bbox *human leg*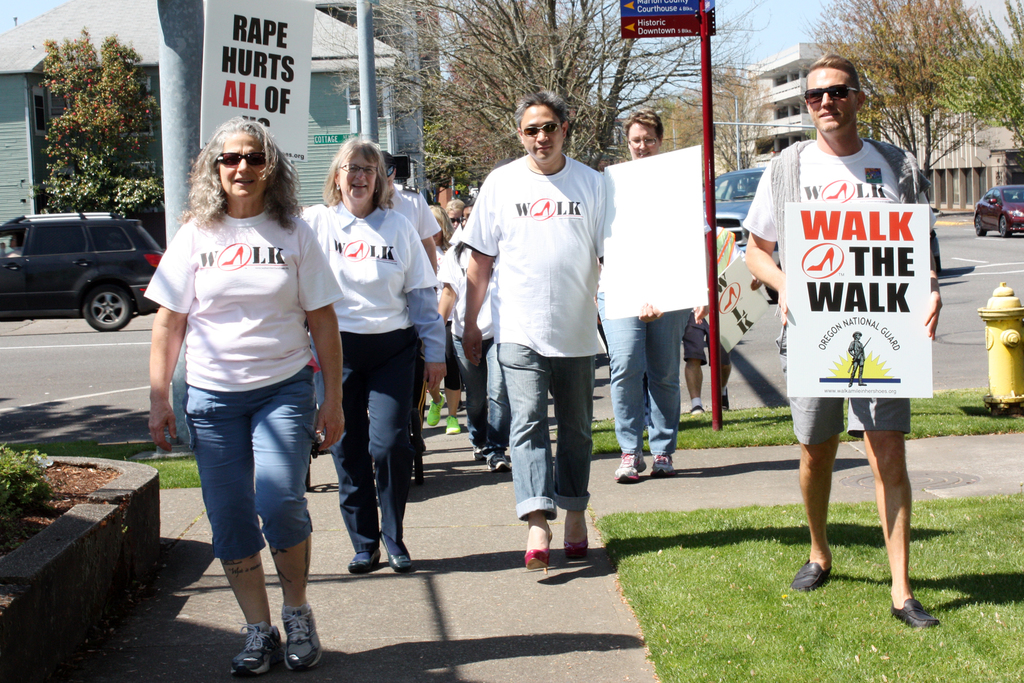
[left=650, top=303, right=696, bottom=471]
